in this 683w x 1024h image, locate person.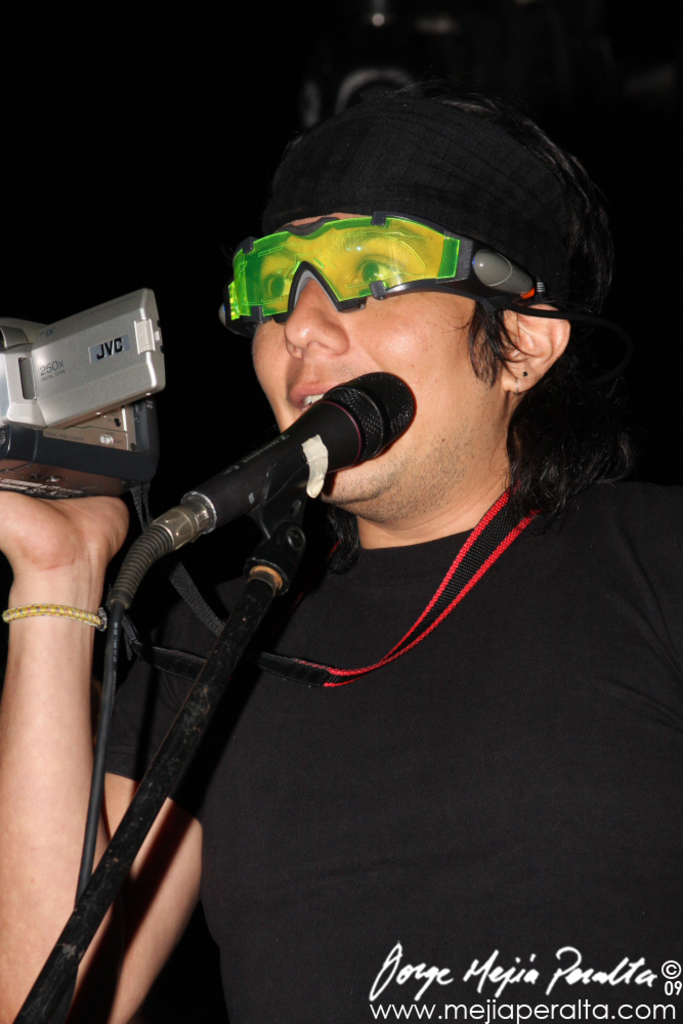
Bounding box: [x1=65, y1=92, x2=679, y2=1008].
